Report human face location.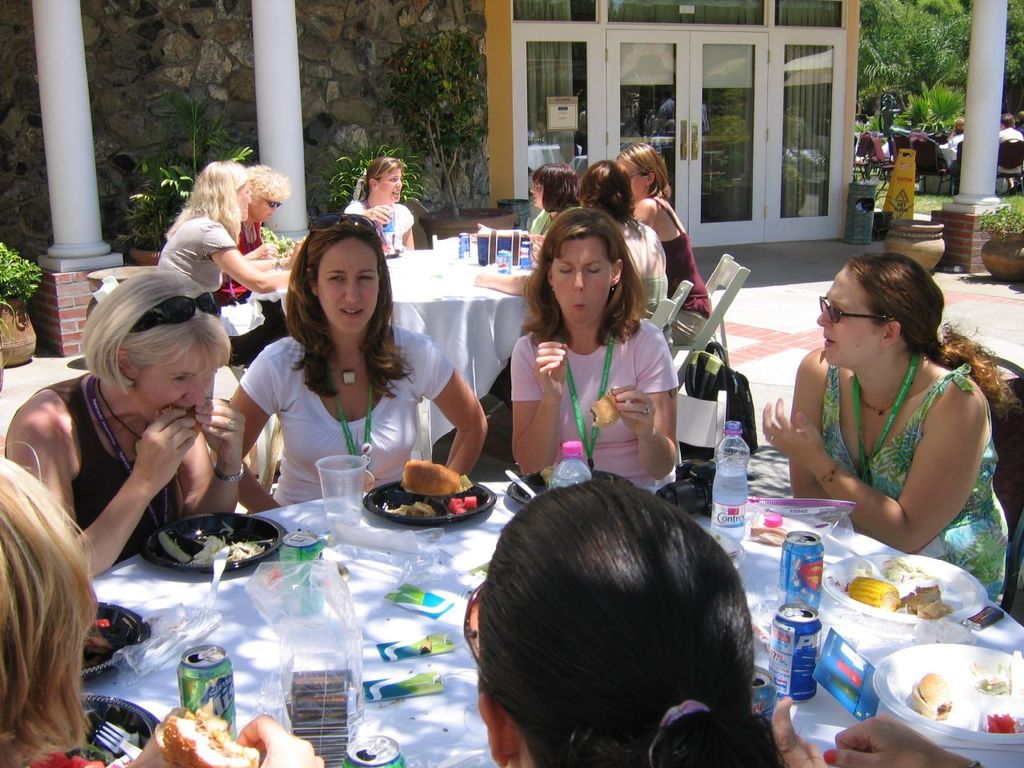
Report: select_region(138, 336, 226, 434).
